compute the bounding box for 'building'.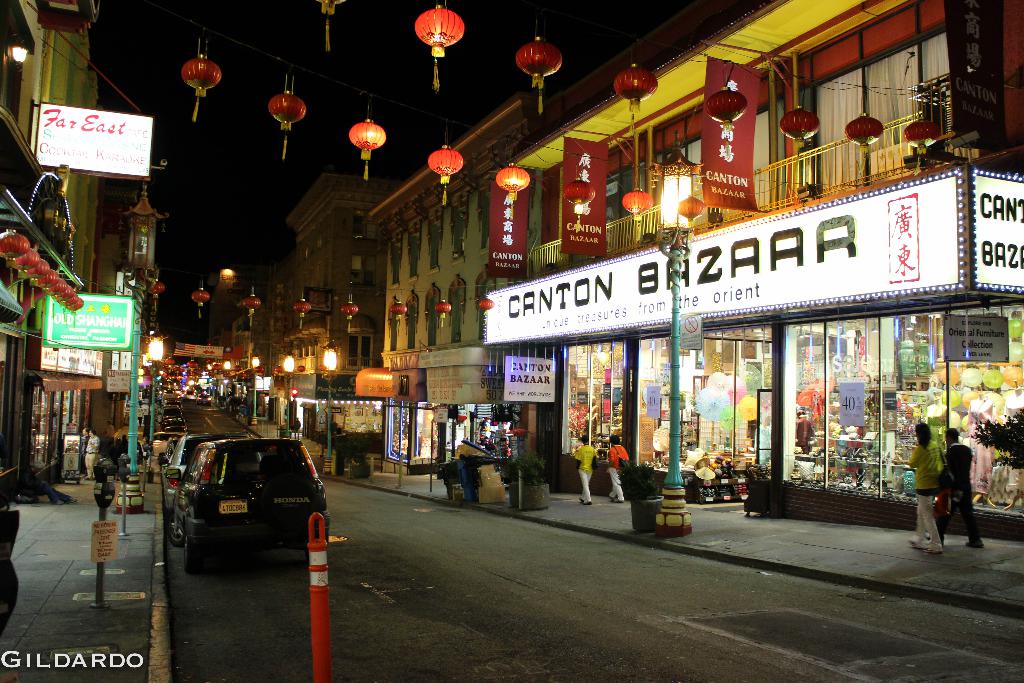
<box>364,0,1023,548</box>.
